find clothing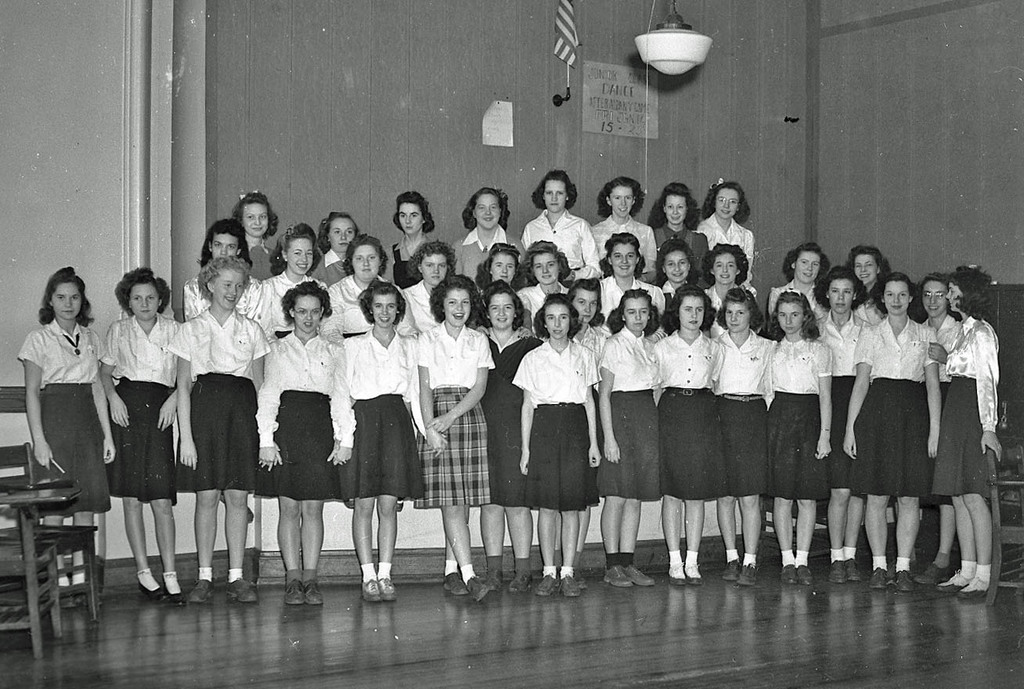
705/323/766/490
